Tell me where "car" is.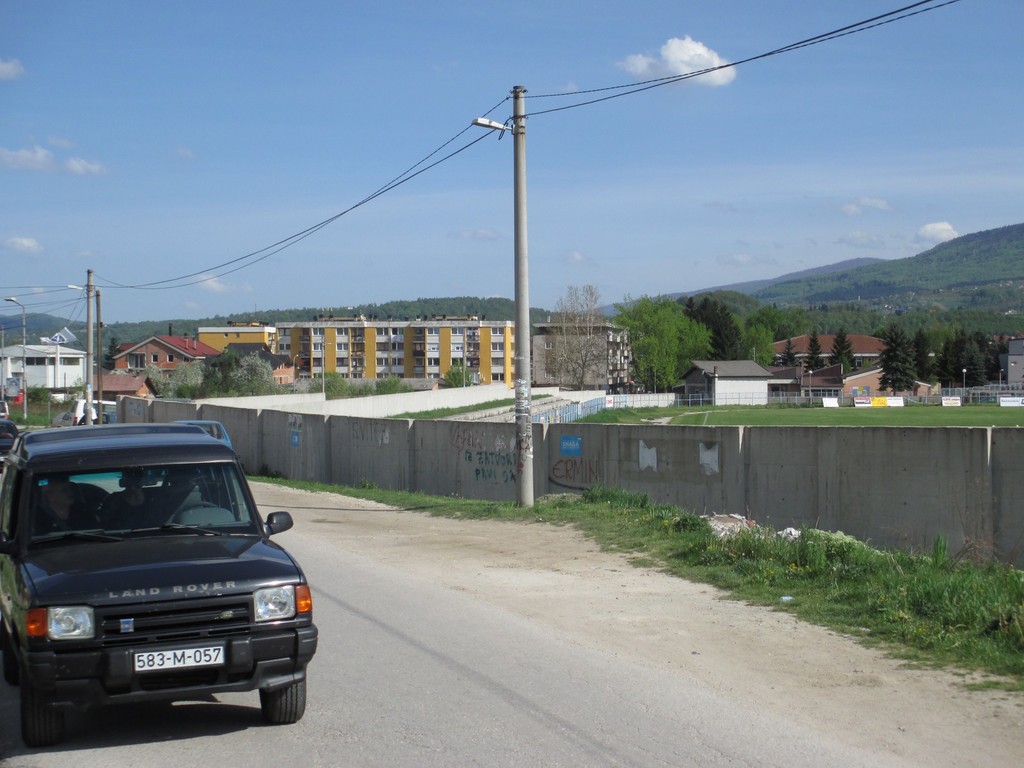
"car" is at <region>0, 424, 306, 754</region>.
